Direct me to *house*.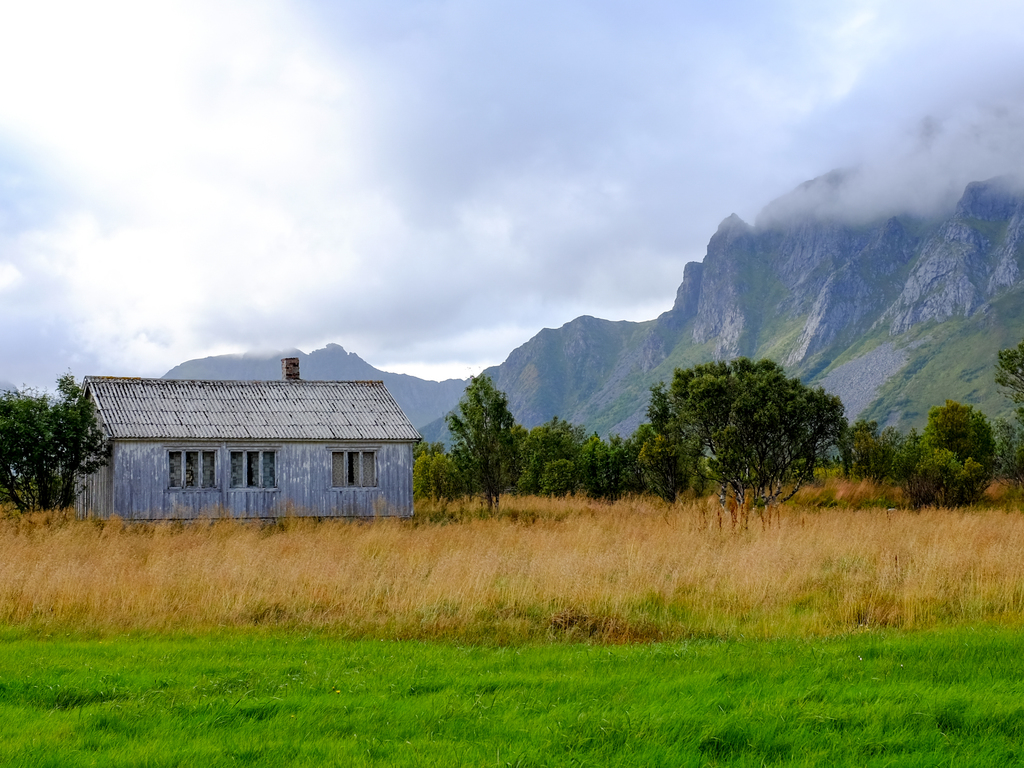
Direction: [left=63, top=358, right=419, bottom=525].
